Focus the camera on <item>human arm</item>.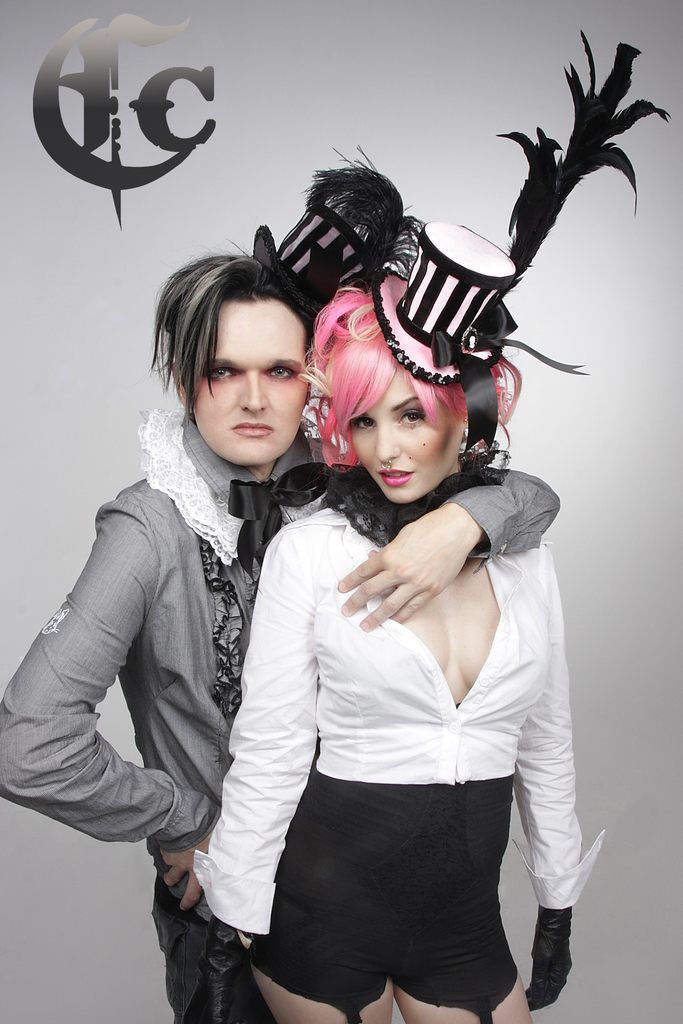
Focus region: rect(337, 455, 558, 632).
